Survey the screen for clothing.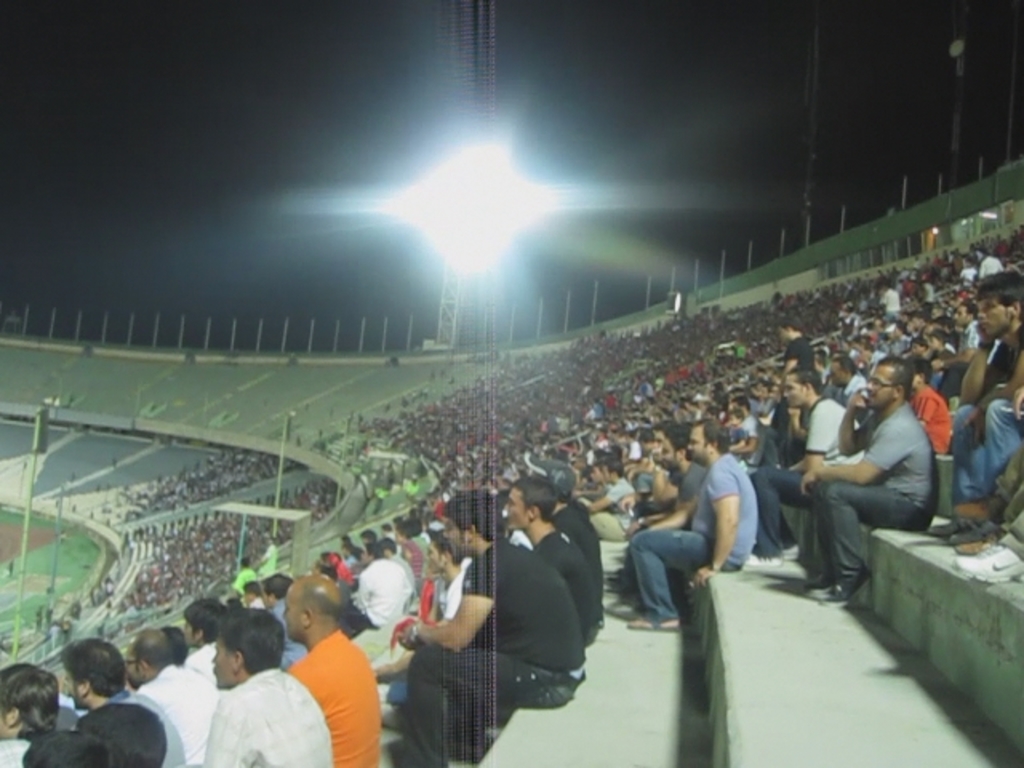
Survey found: l=410, t=491, r=581, b=747.
